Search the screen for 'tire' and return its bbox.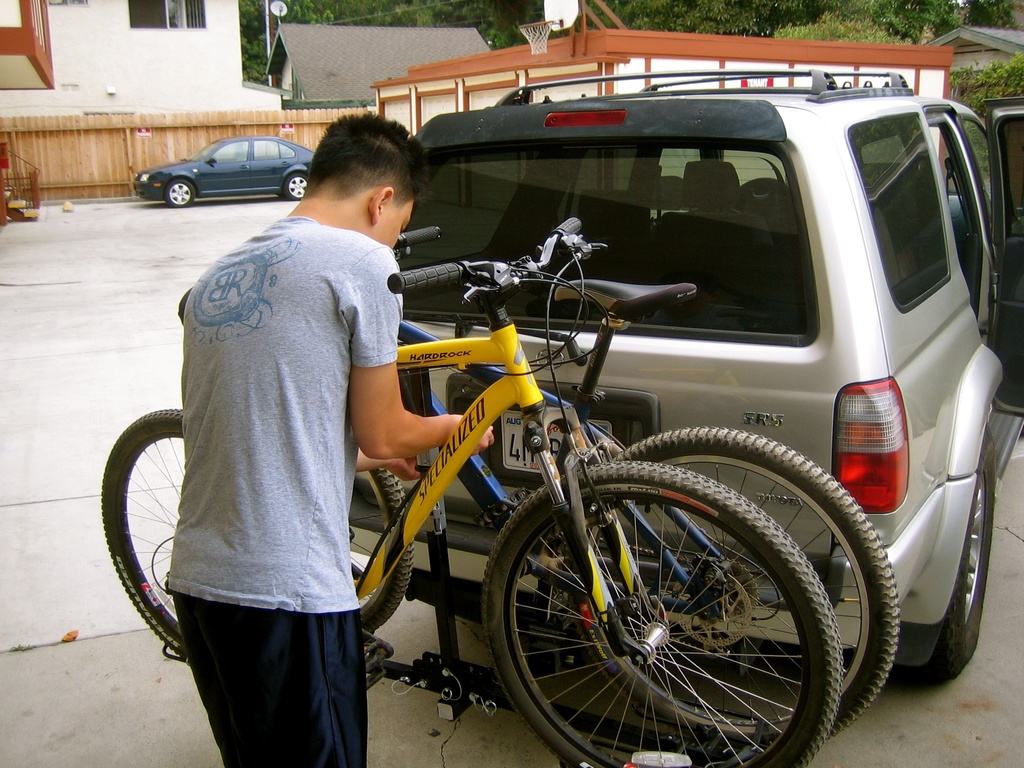
Found: locate(167, 179, 195, 208).
